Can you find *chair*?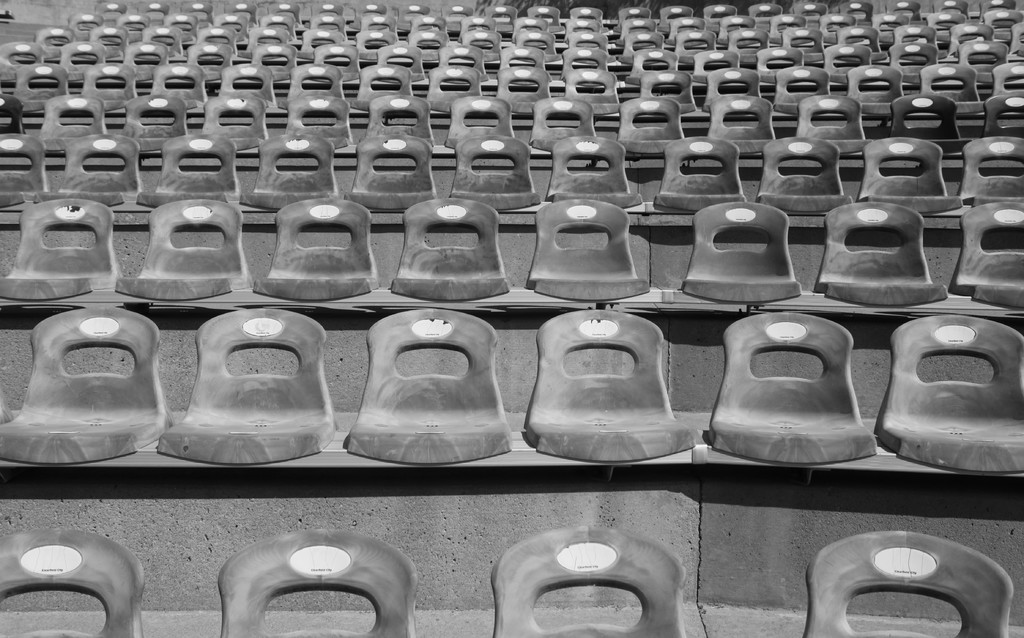
Yes, bounding box: crop(29, 92, 111, 163).
